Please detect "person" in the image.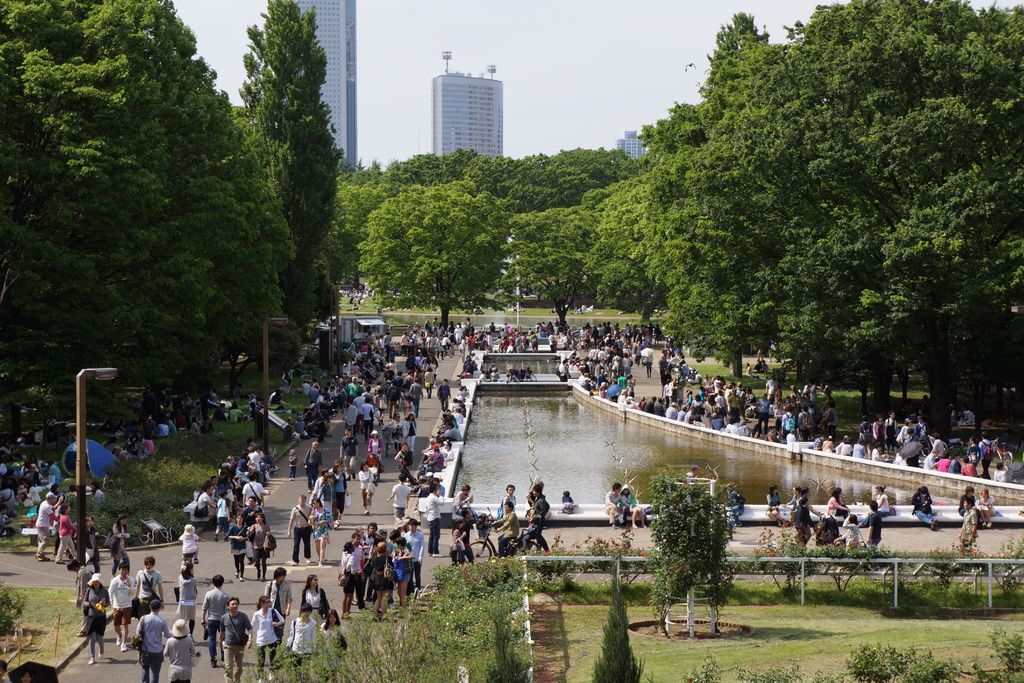
bbox=[302, 440, 321, 484].
